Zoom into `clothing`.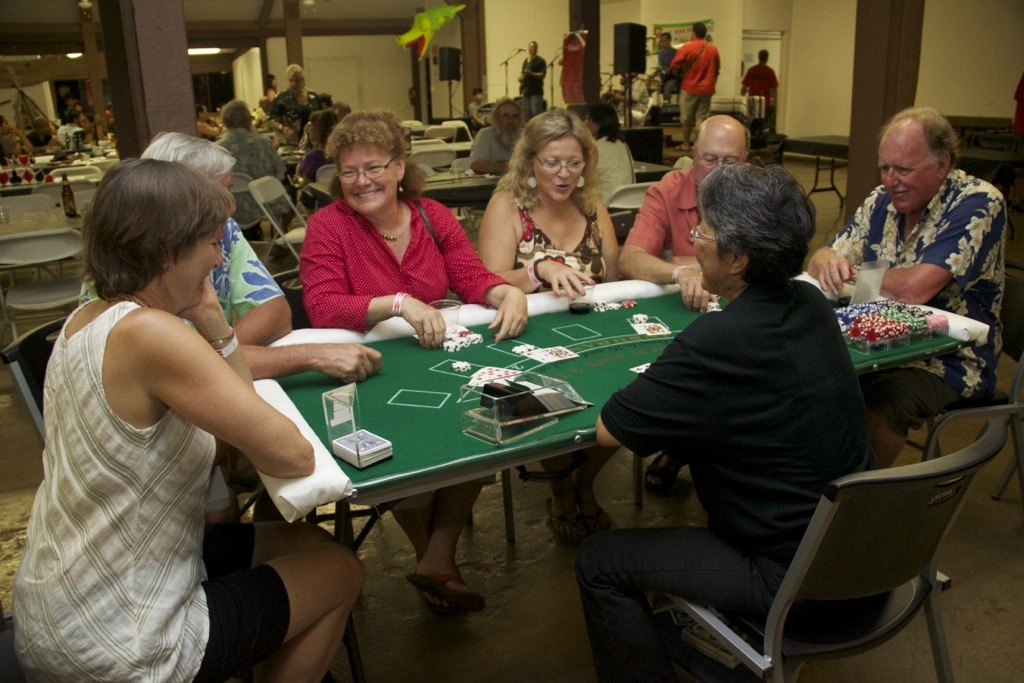
Zoom target: <region>840, 129, 1007, 466</region>.
